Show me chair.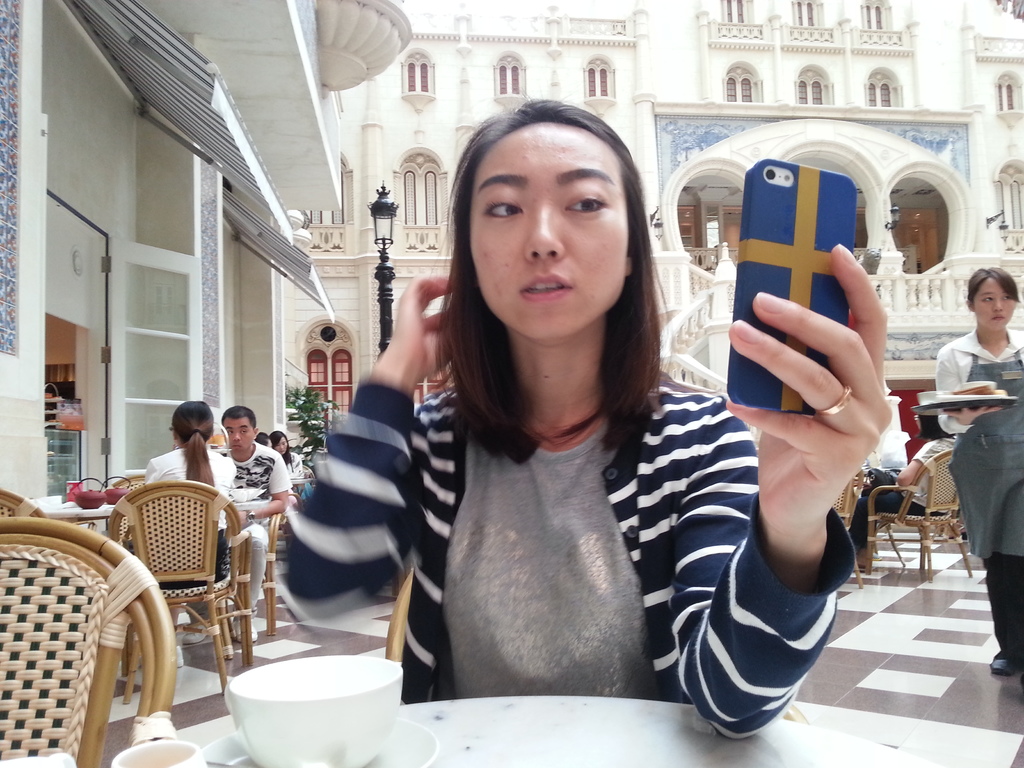
chair is here: {"left": 385, "top": 569, "right": 810, "bottom": 726}.
